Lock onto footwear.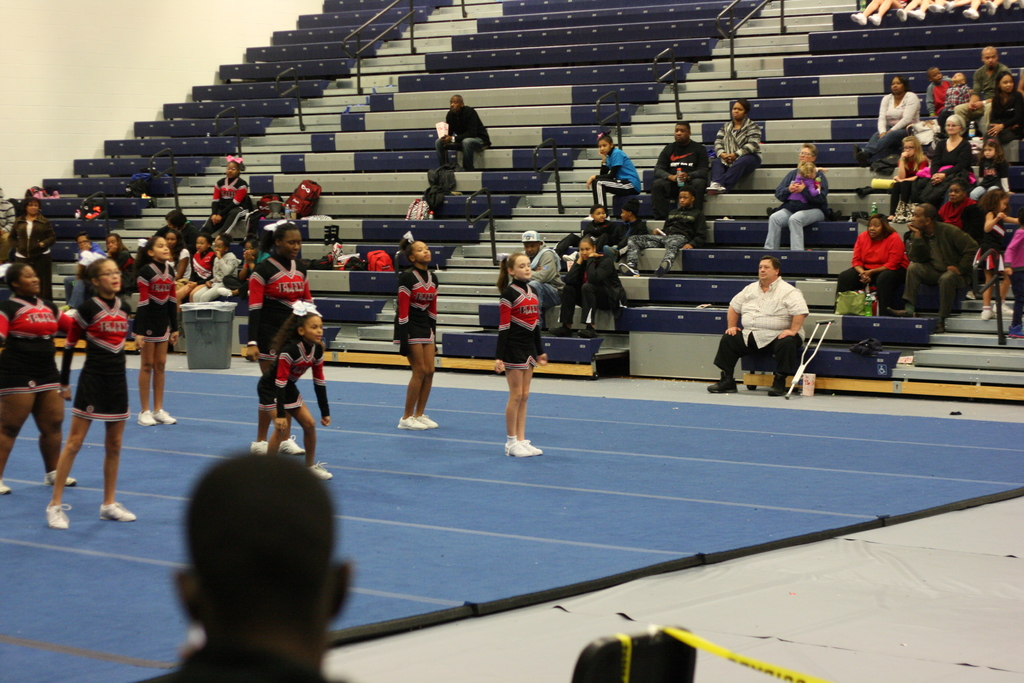
Locked: pyautogui.locateOnScreen(277, 435, 303, 456).
